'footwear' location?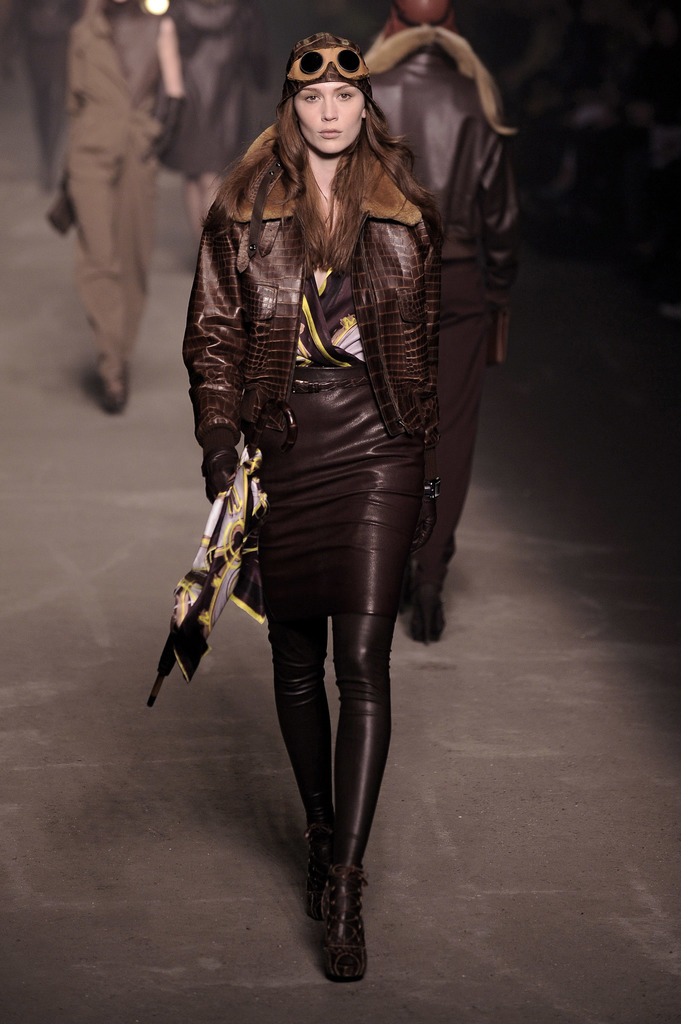
<bbox>302, 856, 321, 906</bbox>
